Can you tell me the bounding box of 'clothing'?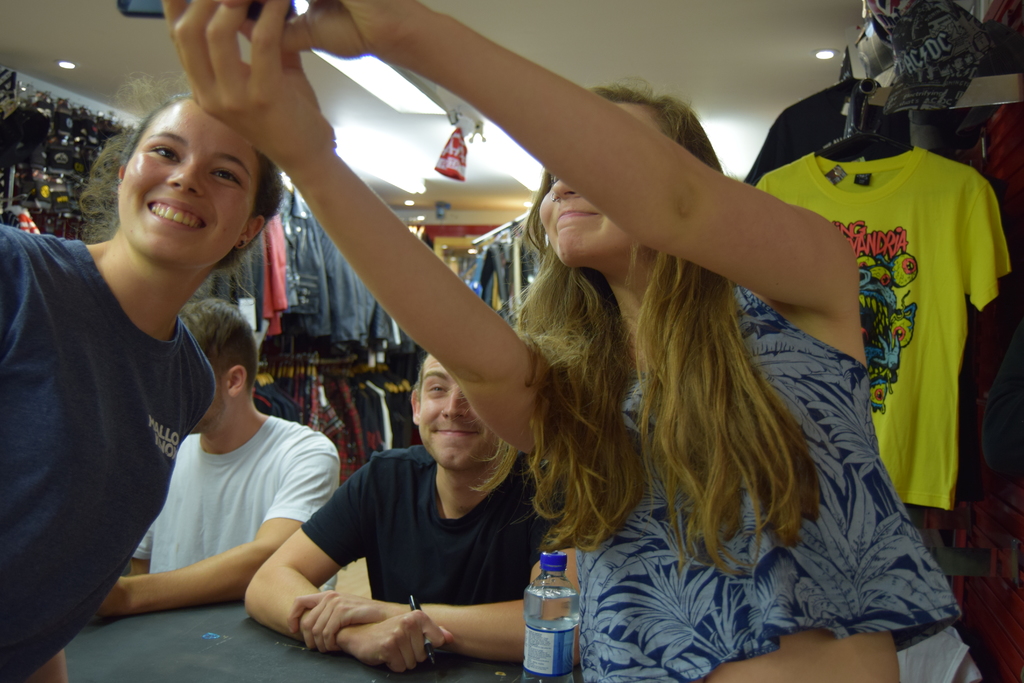
(x1=122, y1=409, x2=339, y2=597).
